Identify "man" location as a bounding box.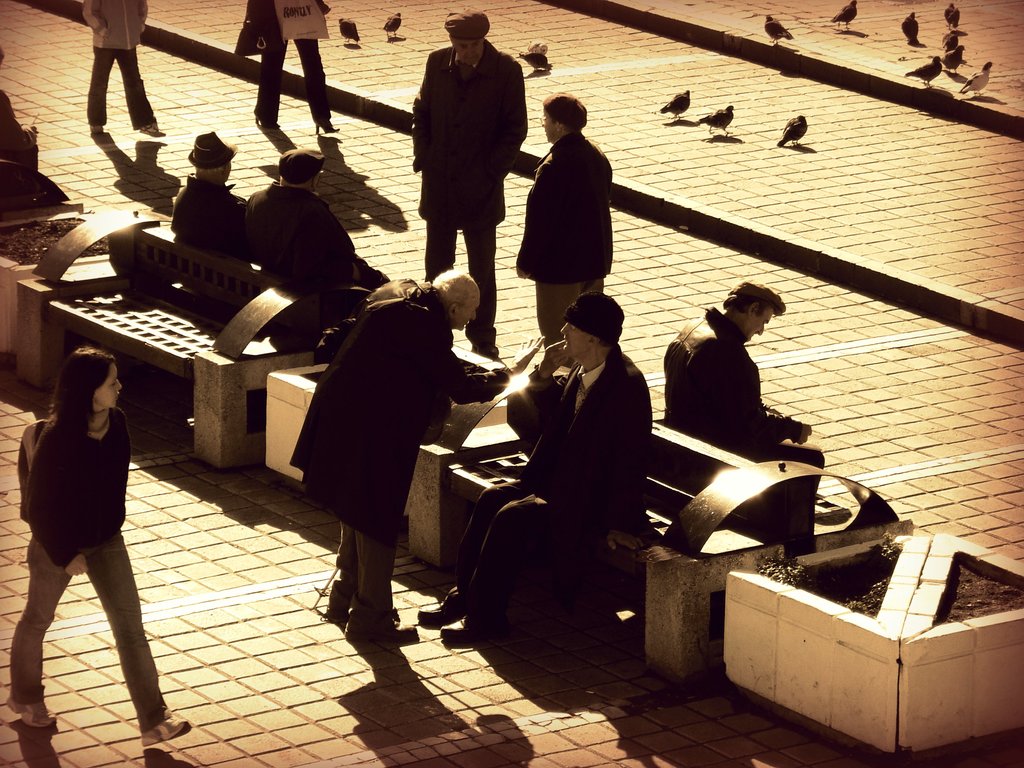
bbox=[168, 130, 250, 269].
